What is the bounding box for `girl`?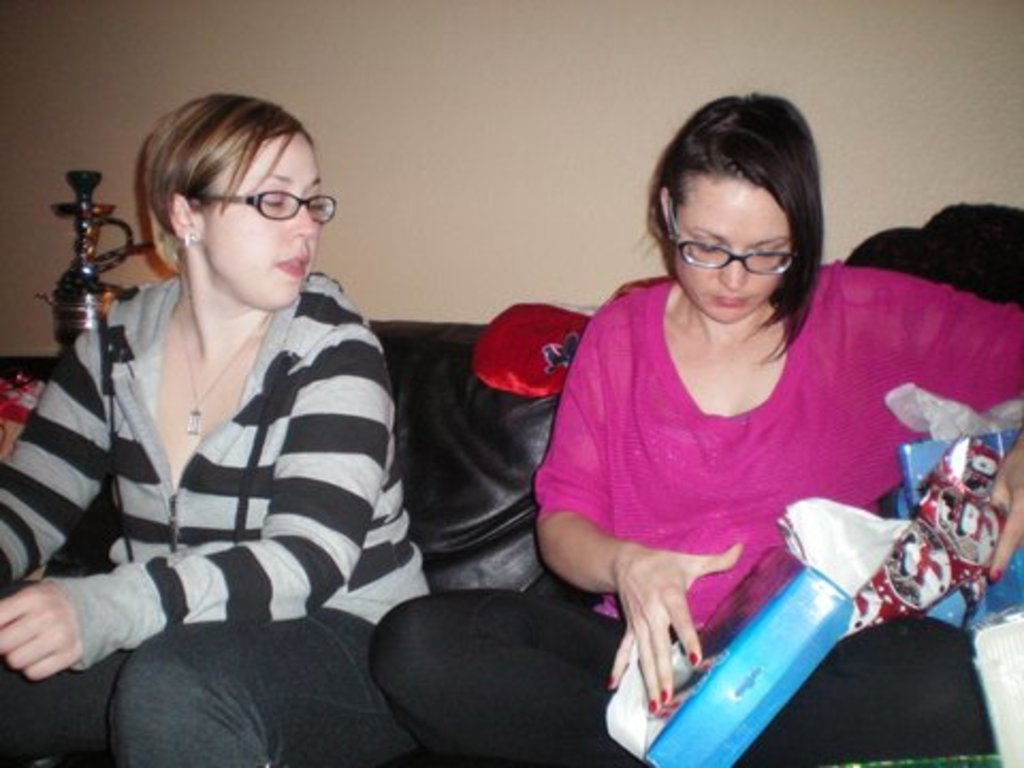
select_region(361, 87, 1022, 766).
